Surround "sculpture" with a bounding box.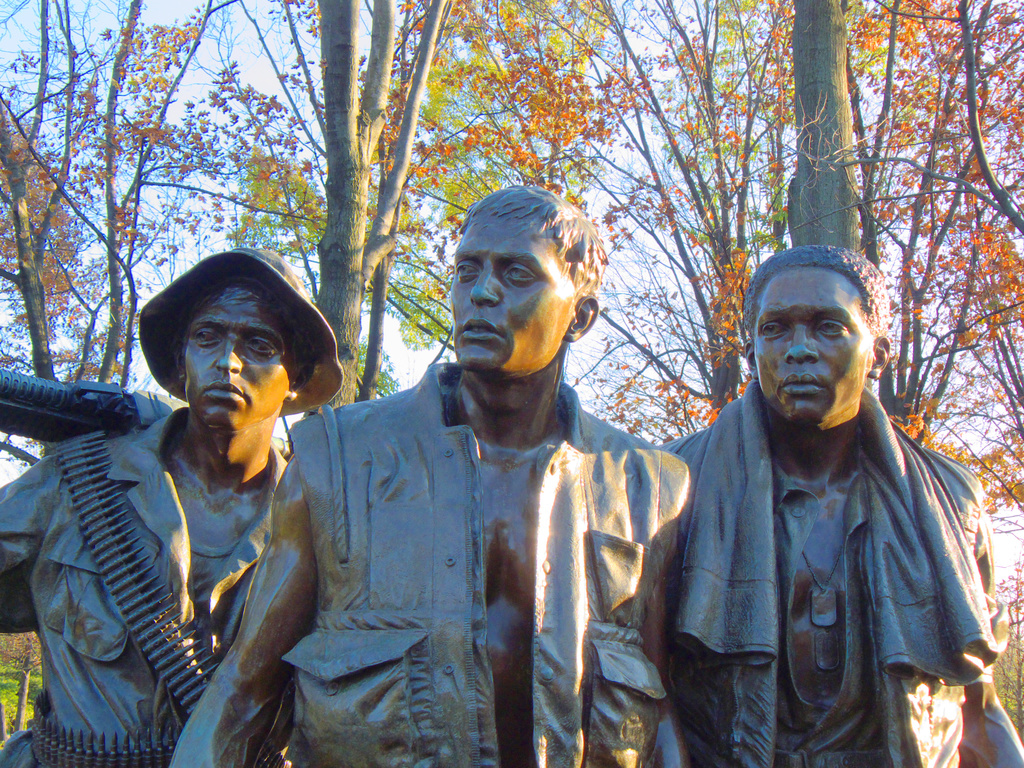
bbox(166, 177, 697, 767).
